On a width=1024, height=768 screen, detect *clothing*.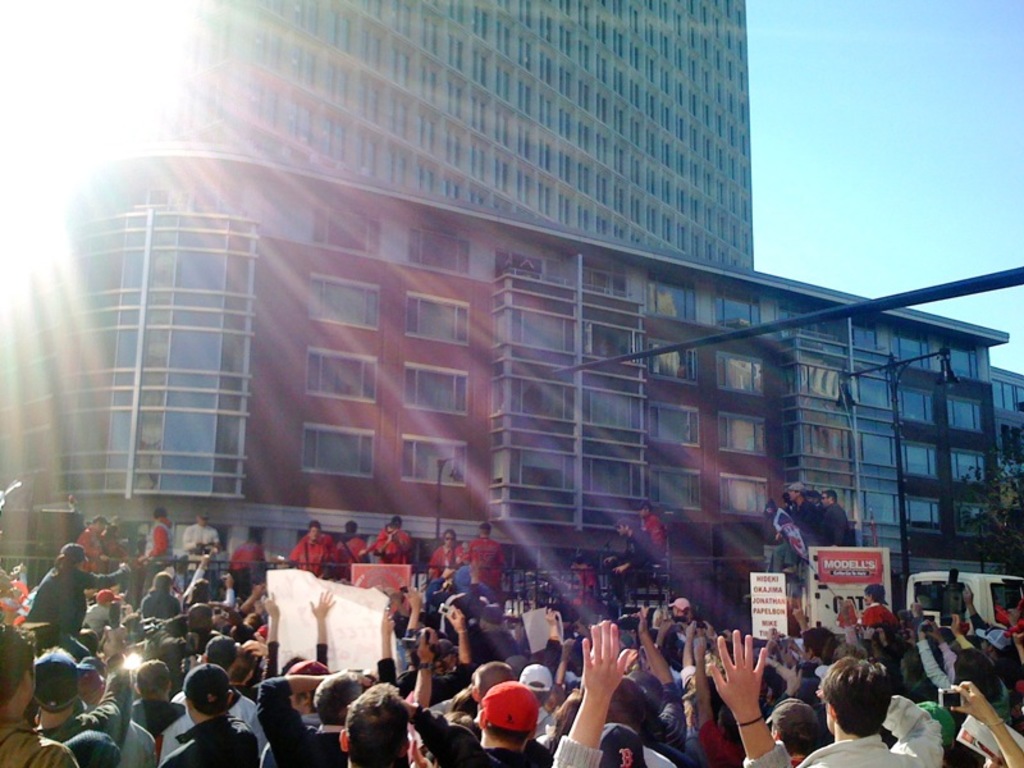
168, 686, 264, 735.
